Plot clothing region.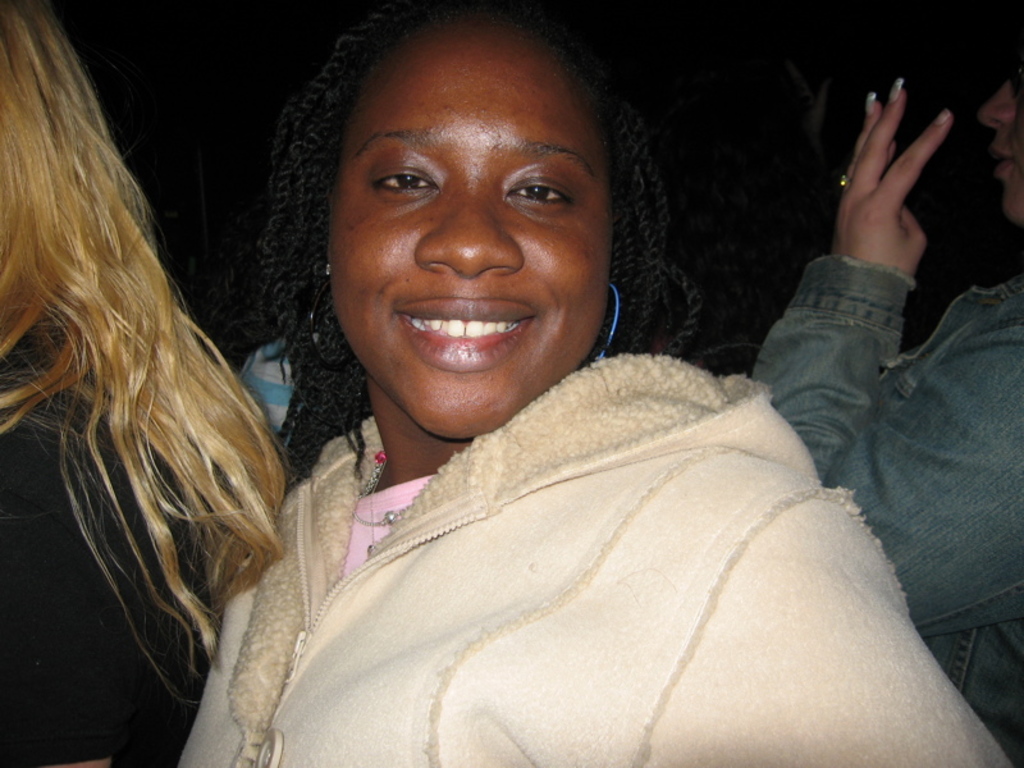
Plotted at <bbox>745, 257, 1023, 767</bbox>.
